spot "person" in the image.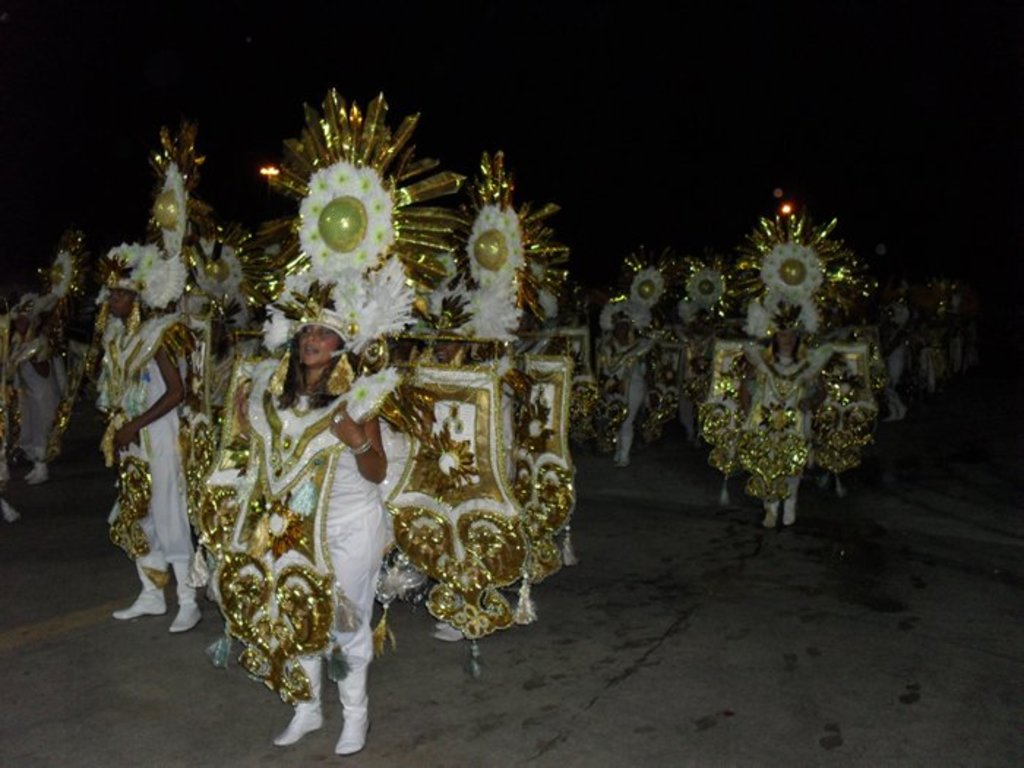
"person" found at bbox=[660, 262, 739, 445].
